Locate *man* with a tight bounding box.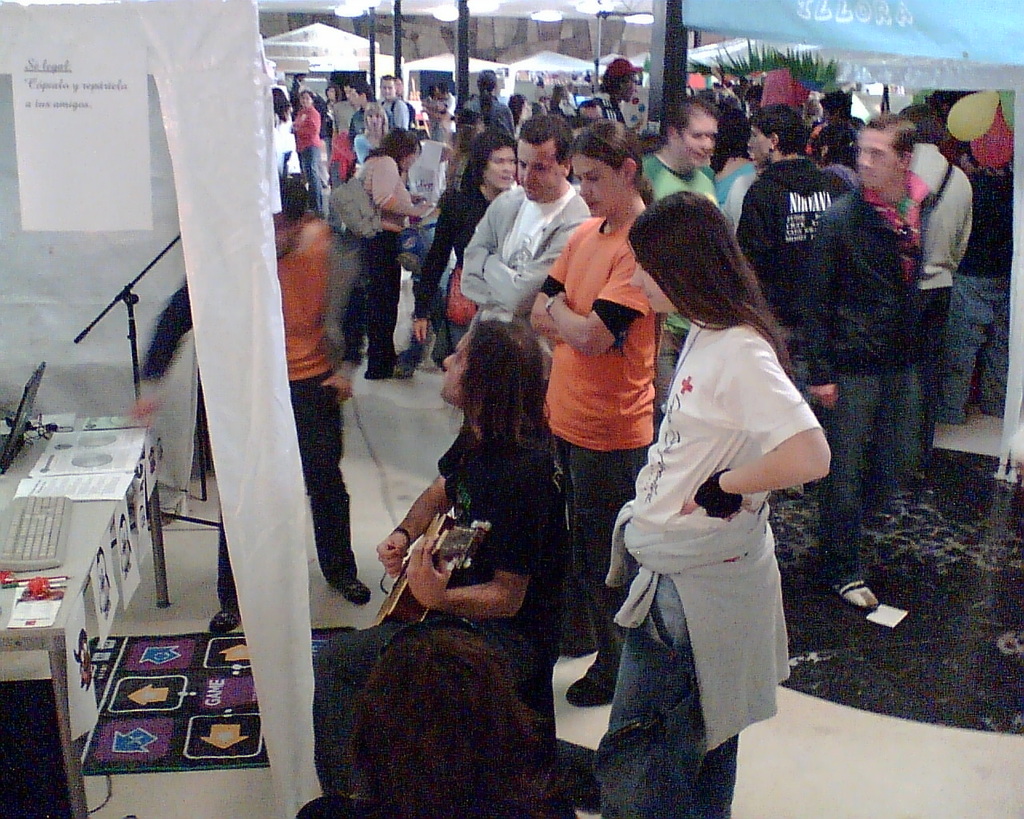
crop(372, 72, 410, 137).
